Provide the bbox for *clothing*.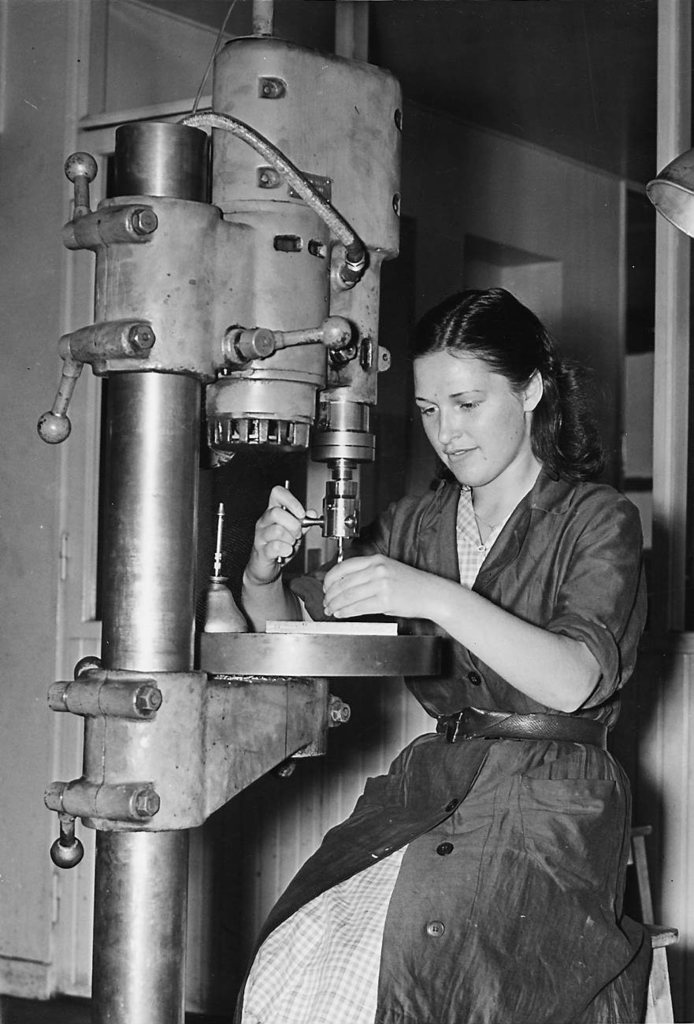
region(236, 475, 646, 1023).
